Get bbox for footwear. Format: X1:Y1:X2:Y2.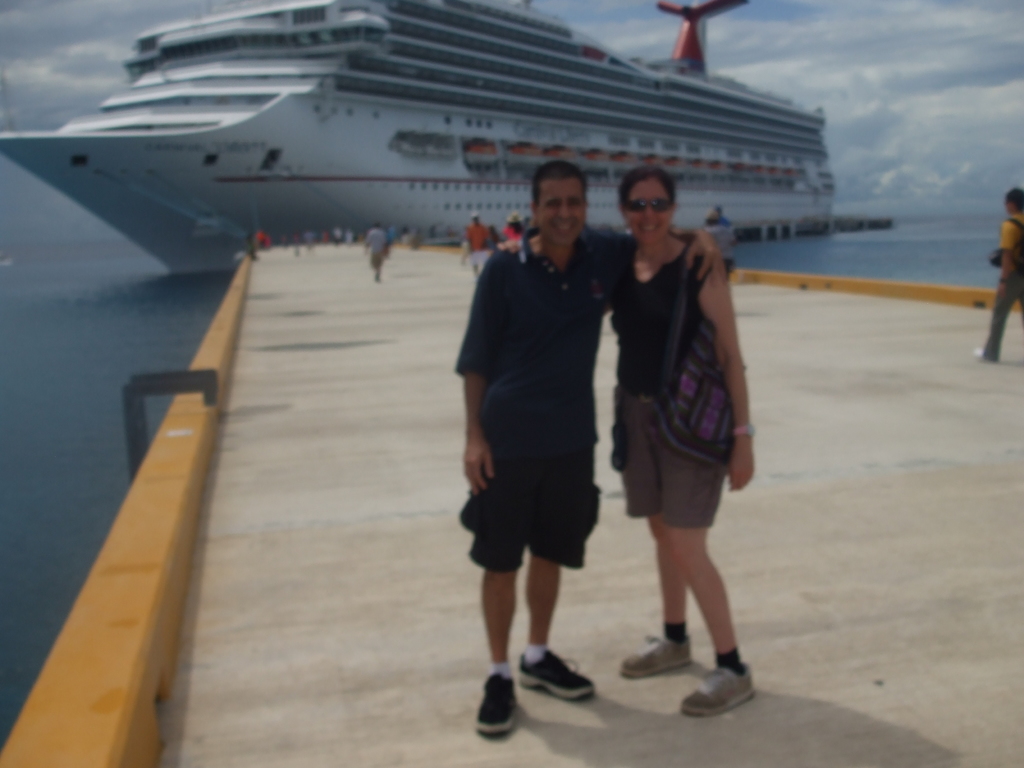
620:632:691:679.
